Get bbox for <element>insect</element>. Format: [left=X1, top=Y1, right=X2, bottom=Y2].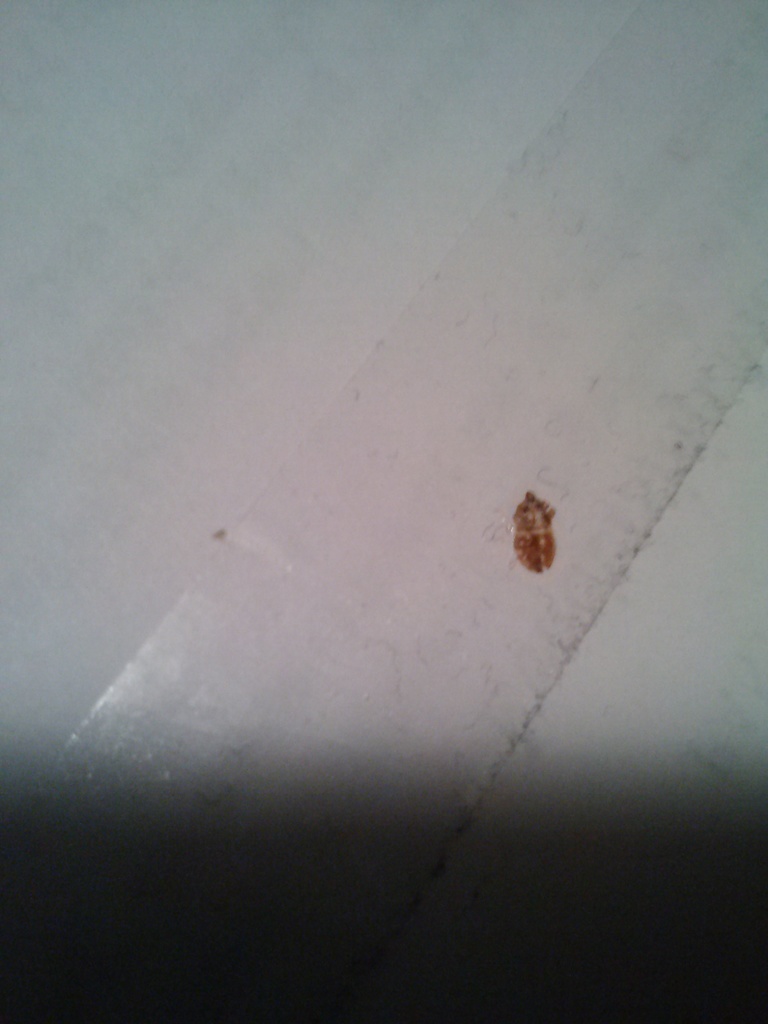
[left=483, top=467, right=571, bottom=570].
